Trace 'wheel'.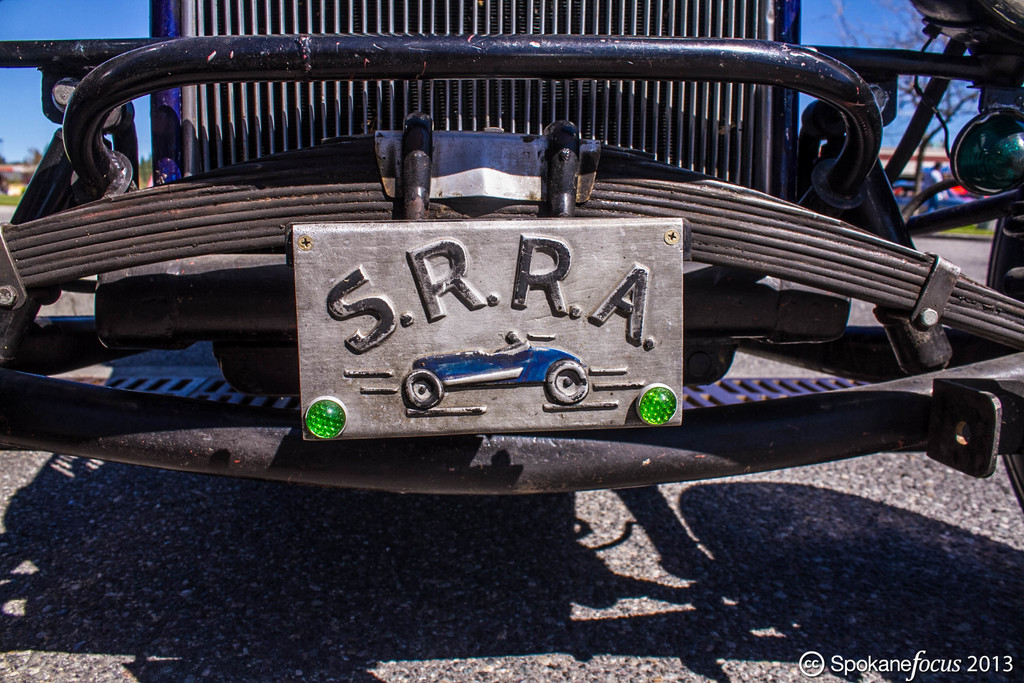
Traced to l=979, t=217, r=1023, b=507.
